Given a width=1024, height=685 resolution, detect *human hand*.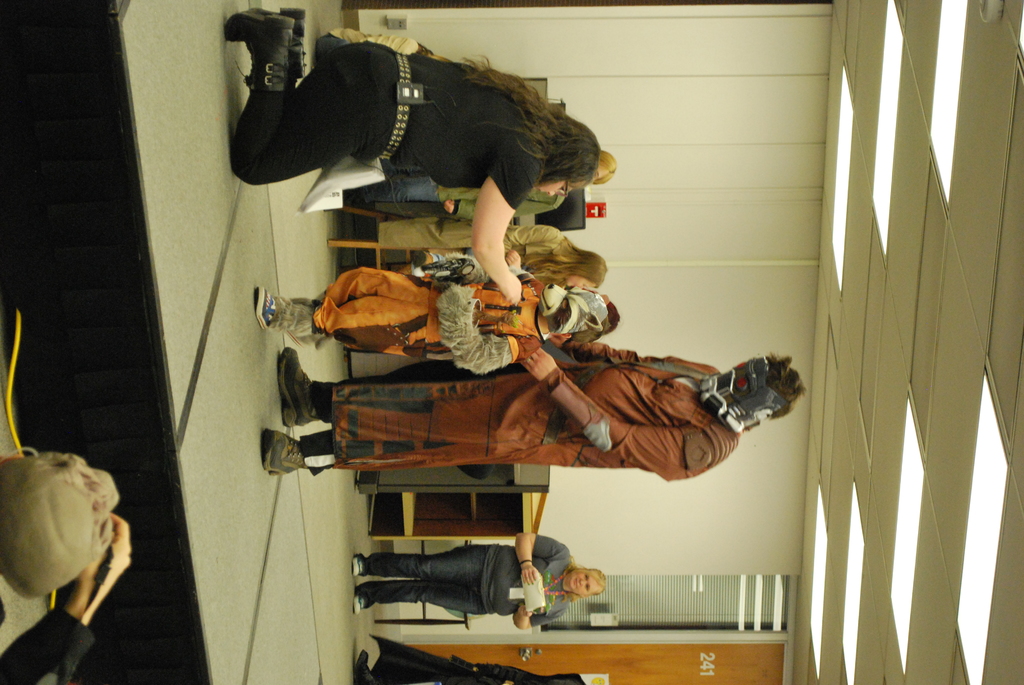
pyautogui.locateOnScreen(522, 349, 555, 381).
